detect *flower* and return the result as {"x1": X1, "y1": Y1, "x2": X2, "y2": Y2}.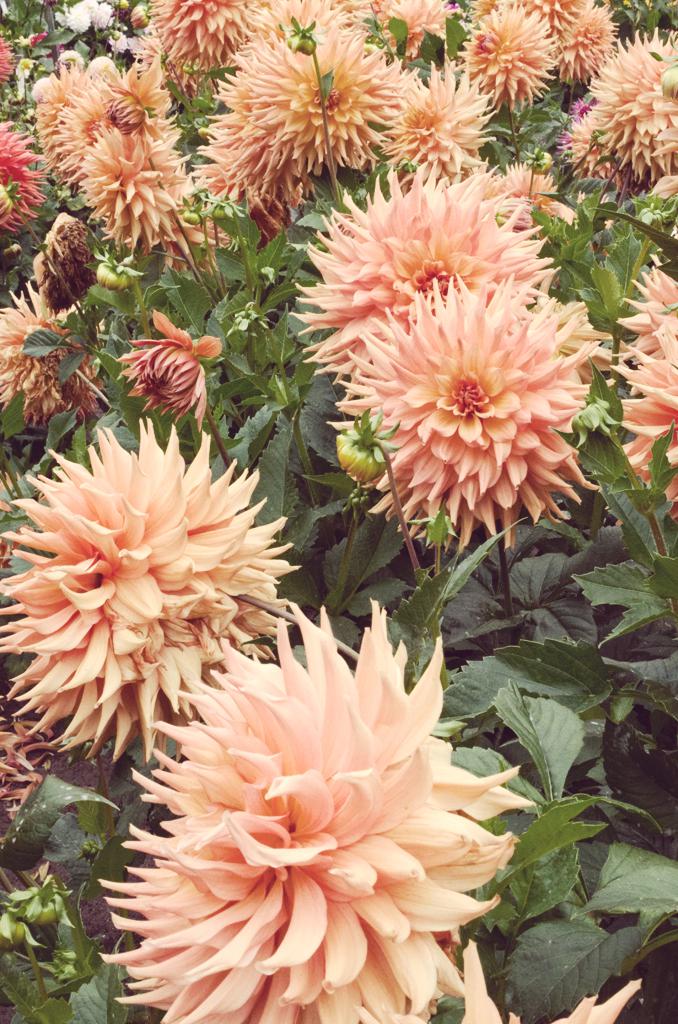
{"x1": 459, "y1": 937, "x2": 643, "y2": 1023}.
